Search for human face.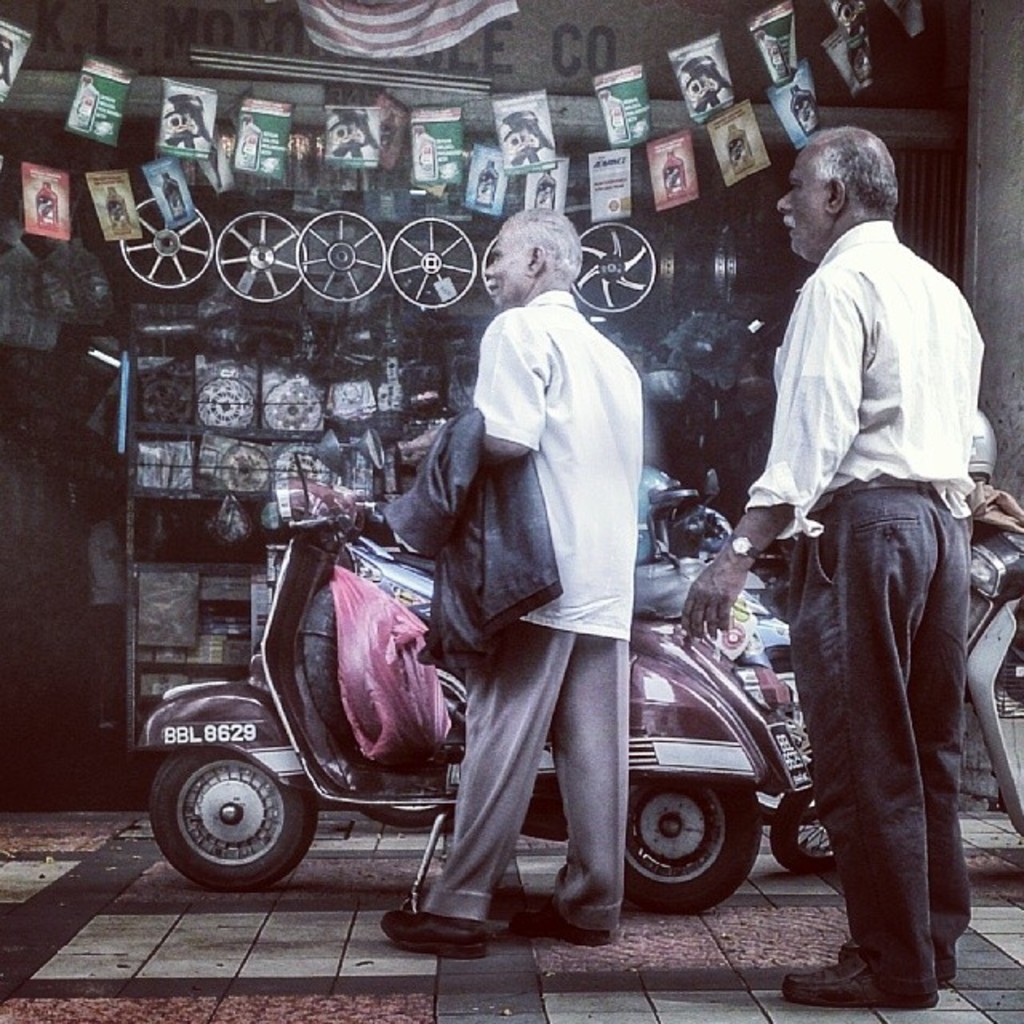
Found at (left=480, top=227, right=534, bottom=304).
